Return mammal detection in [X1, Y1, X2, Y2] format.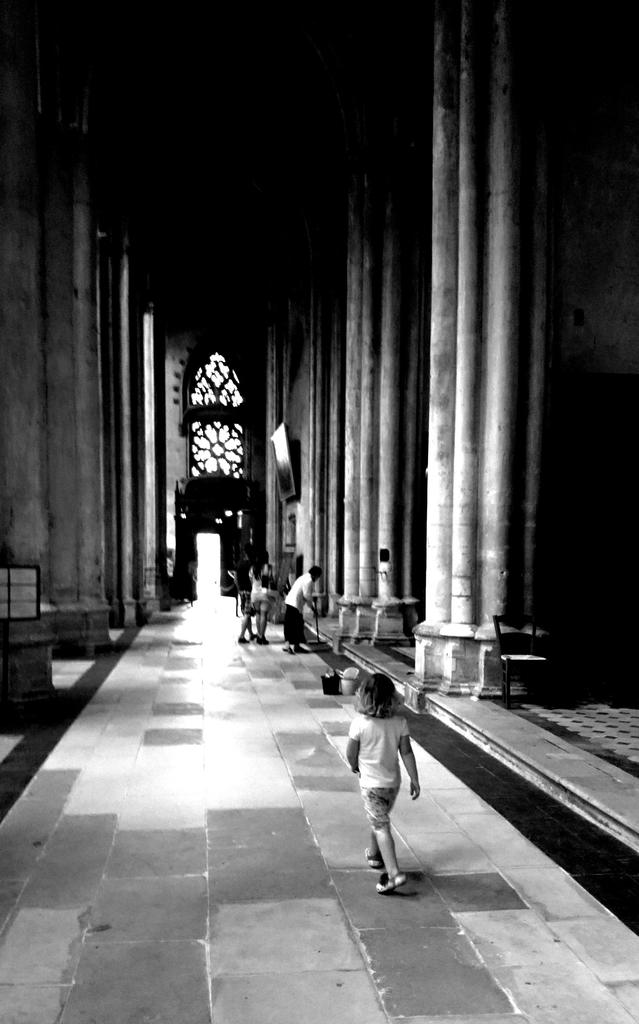
[237, 557, 252, 644].
